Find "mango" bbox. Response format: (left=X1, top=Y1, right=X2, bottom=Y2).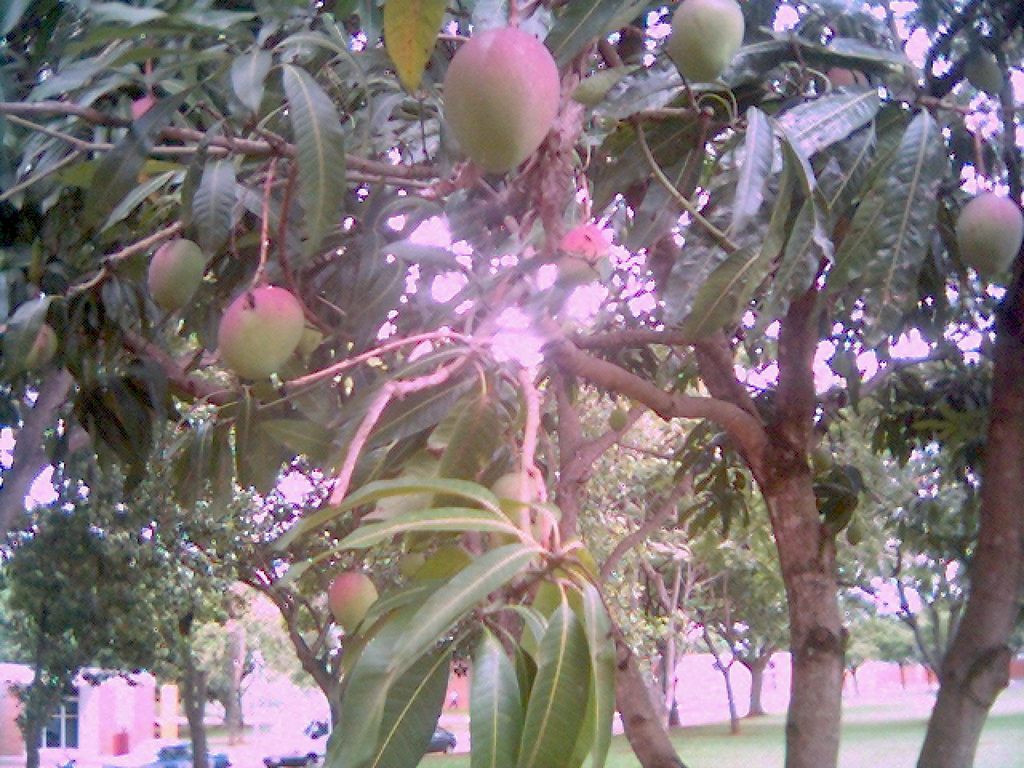
(left=957, top=190, right=1023, bottom=276).
